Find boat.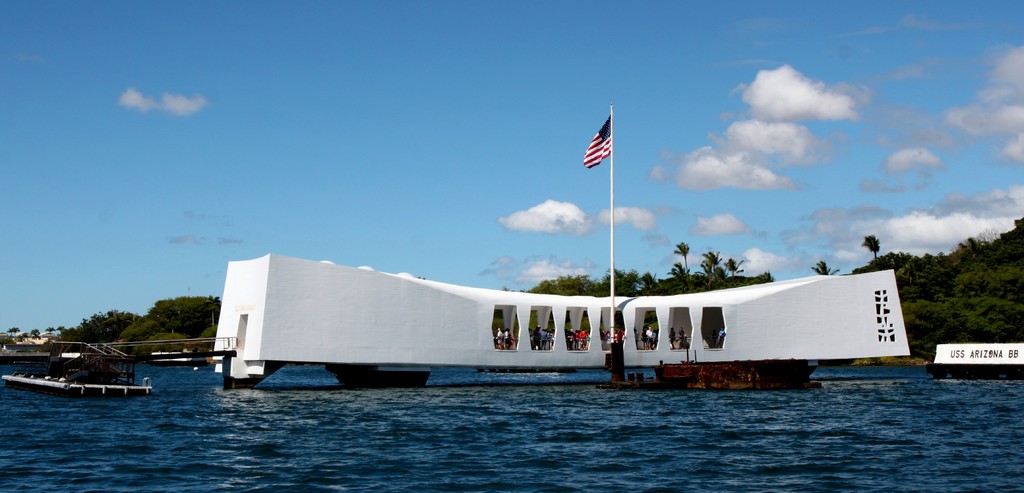
Rect(928, 337, 1023, 383).
